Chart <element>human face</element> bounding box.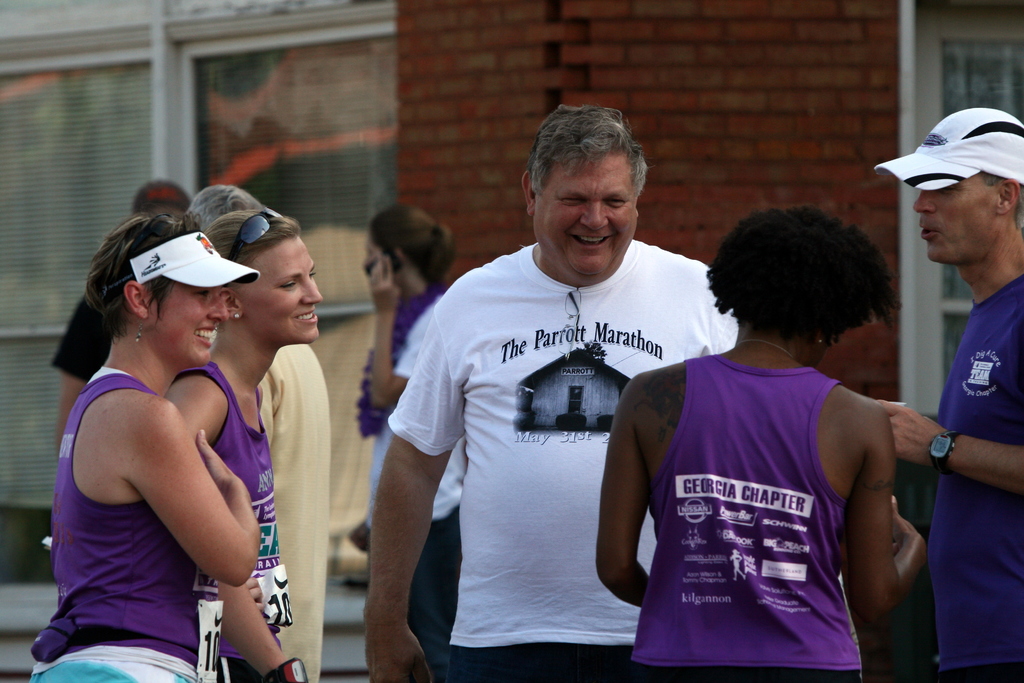
Charted: [x1=145, y1=279, x2=230, y2=366].
